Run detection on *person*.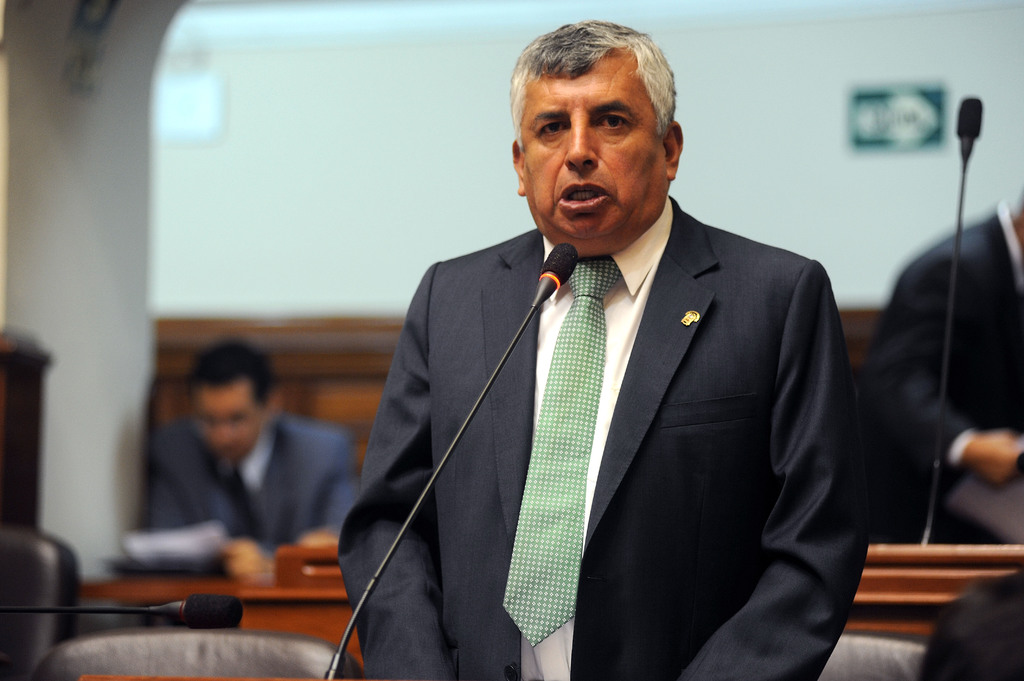
Result: left=139, top=334, right=356, bottom=577.
